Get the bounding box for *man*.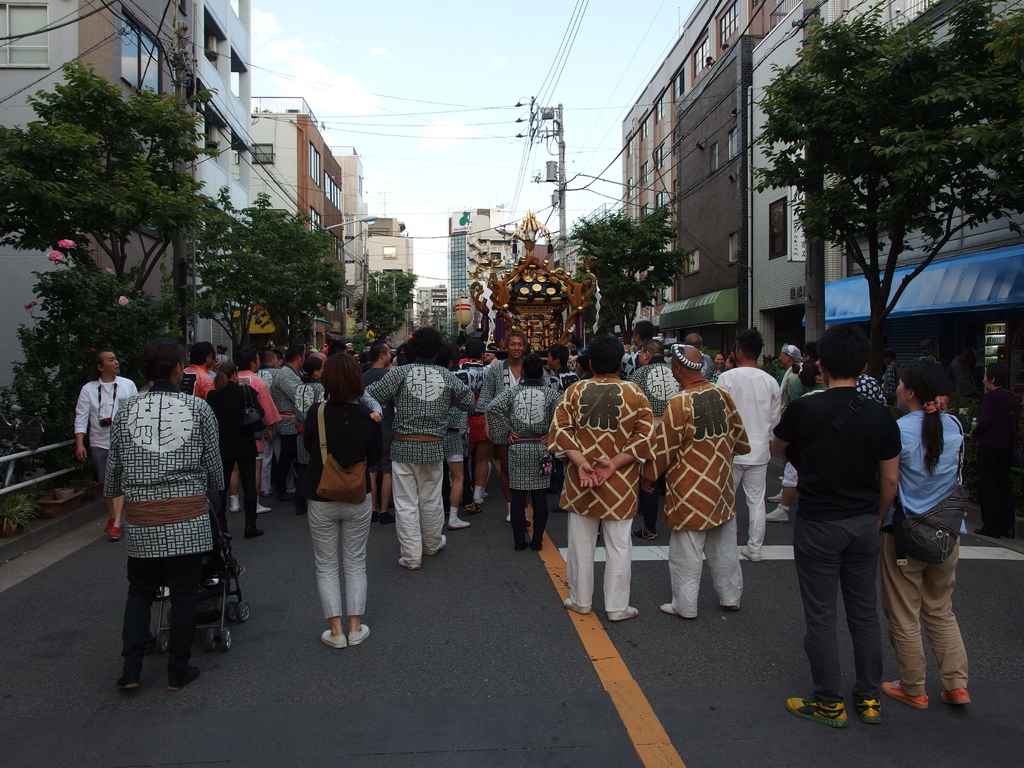
region(472, 331, 549, 524).
